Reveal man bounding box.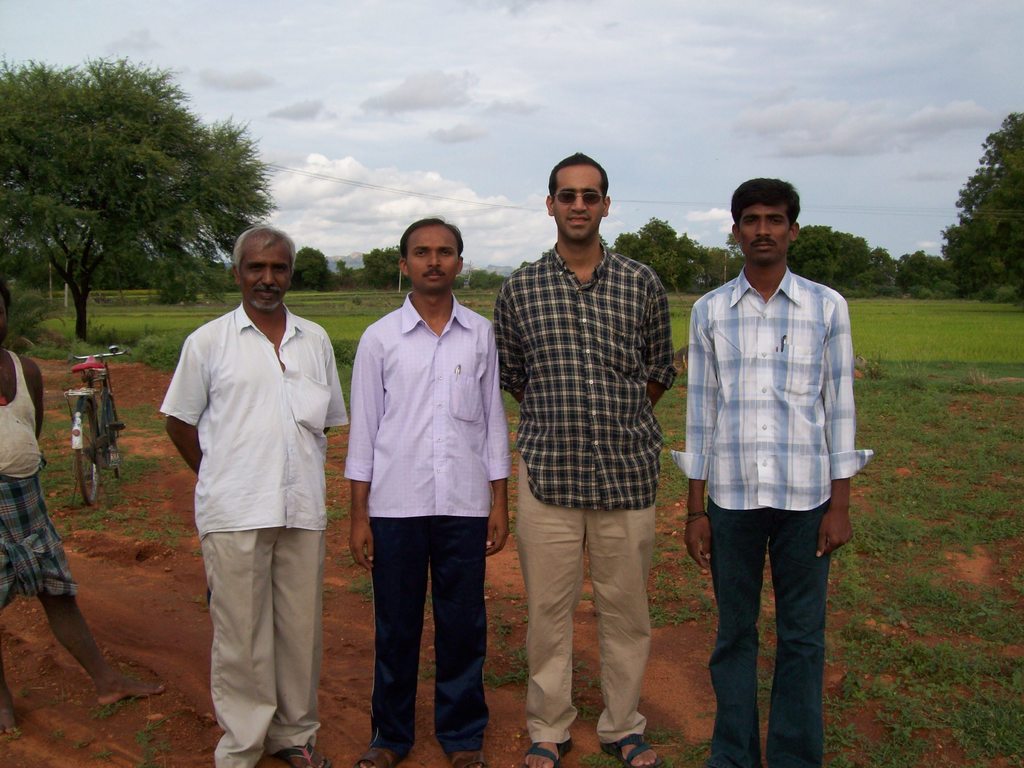
Revealed: 156/223/351/767.
